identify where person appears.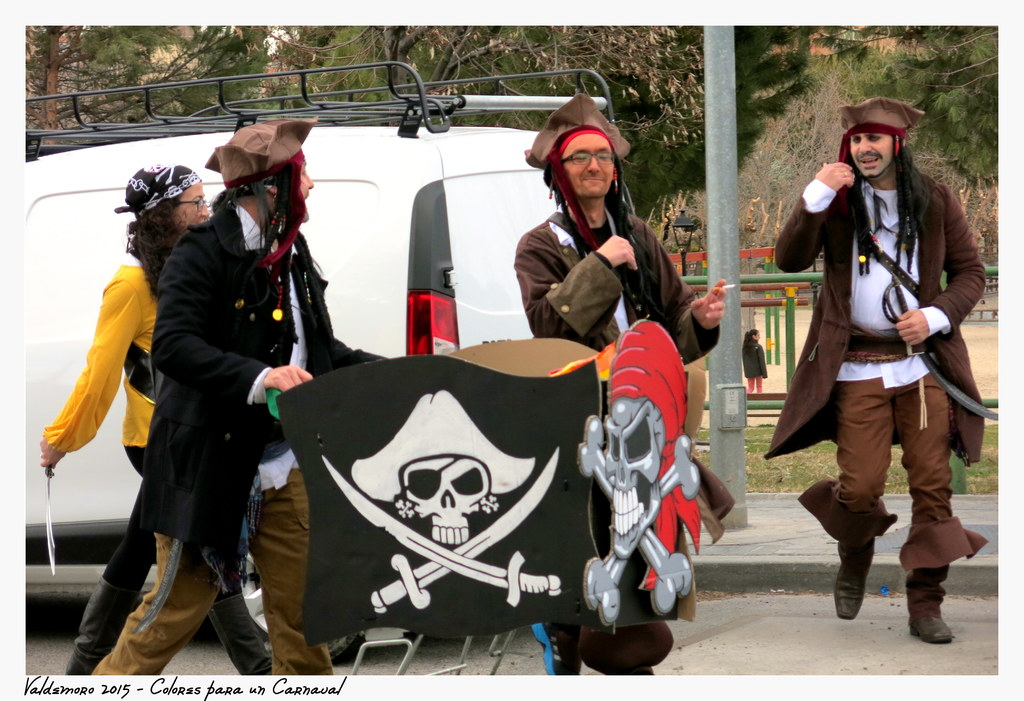
Appears at [x1=743, y1=329, x2=768, y2=392].
